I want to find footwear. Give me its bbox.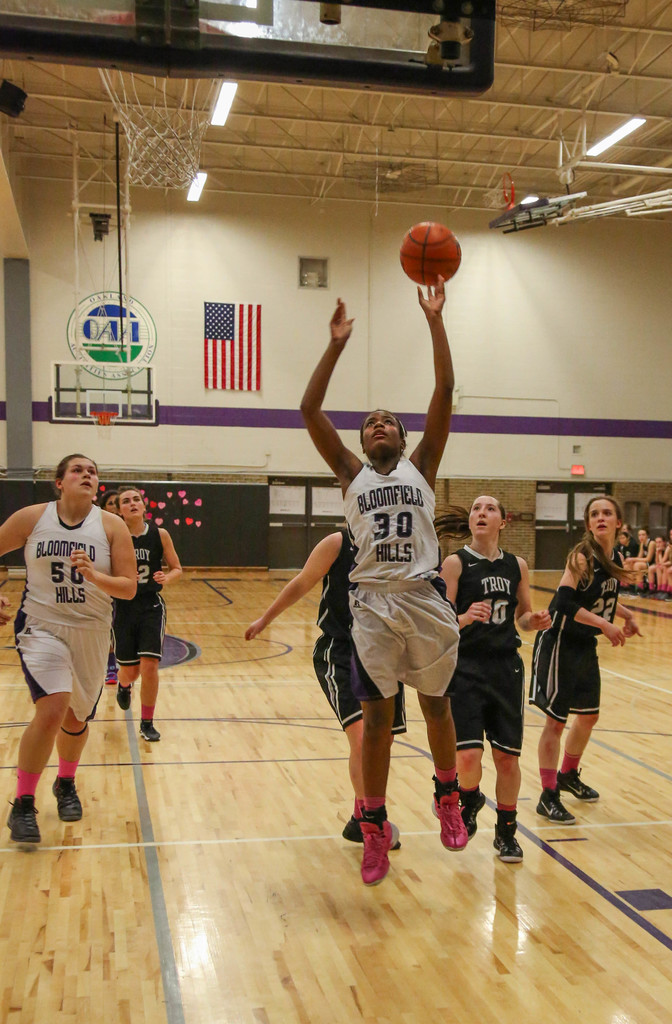
[x1=618, y1=588, x2=628, y2=595].
